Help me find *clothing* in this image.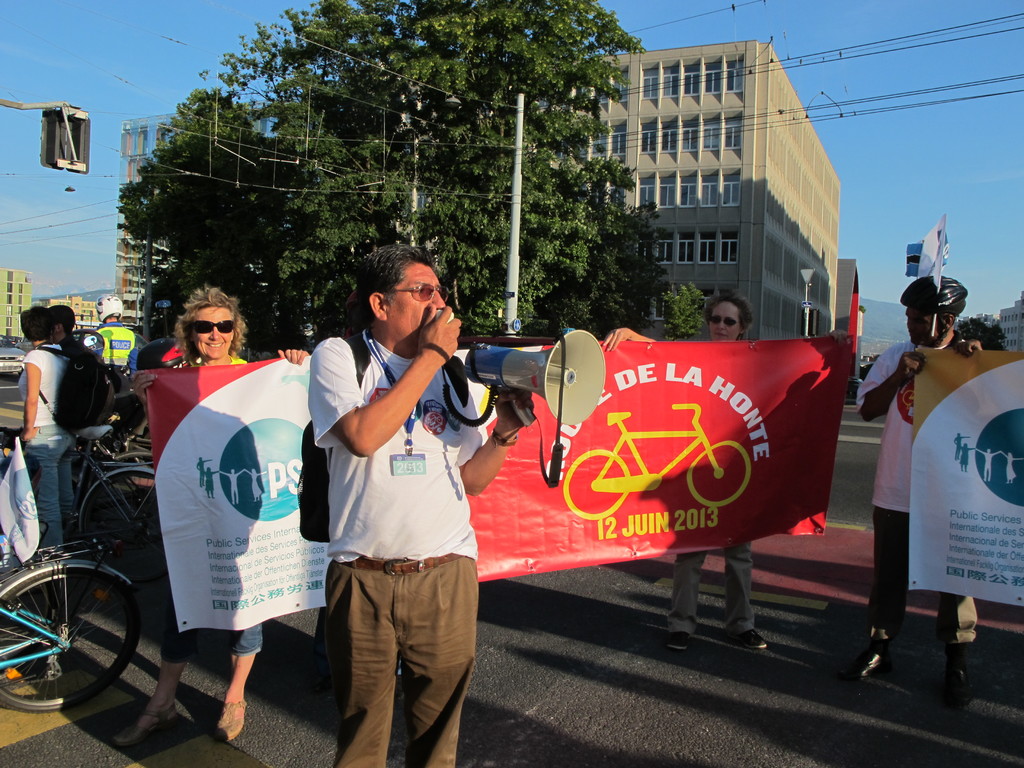
Found it: 55/335/77/507.
